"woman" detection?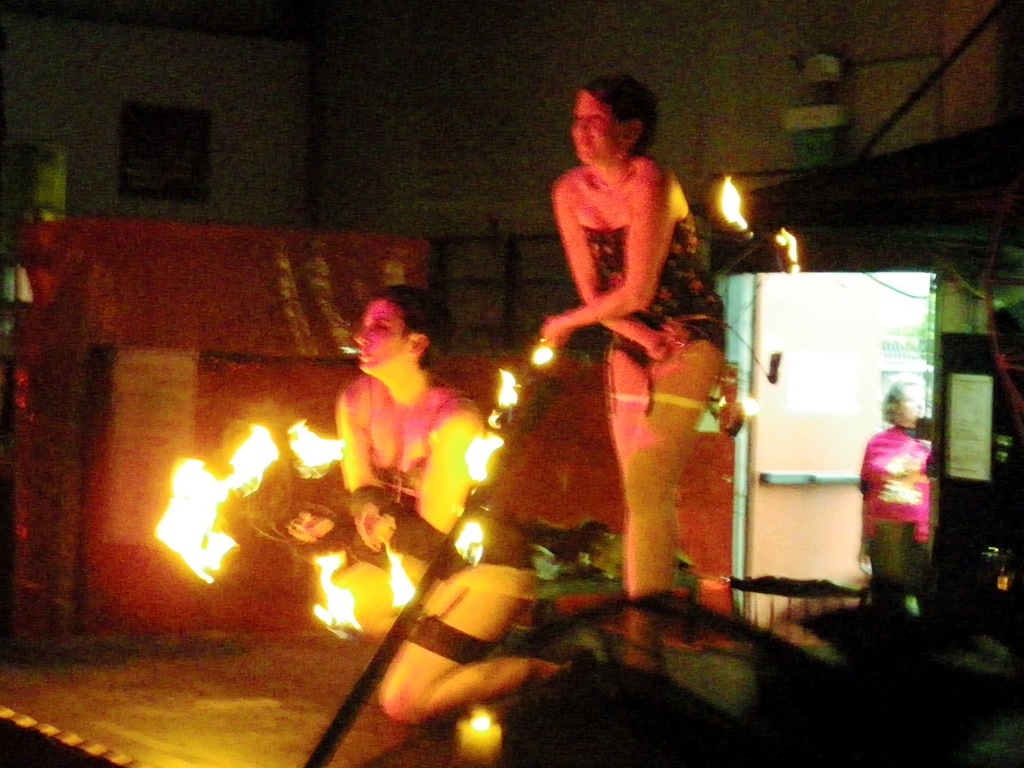
crop(511, 67, 752, 618)
